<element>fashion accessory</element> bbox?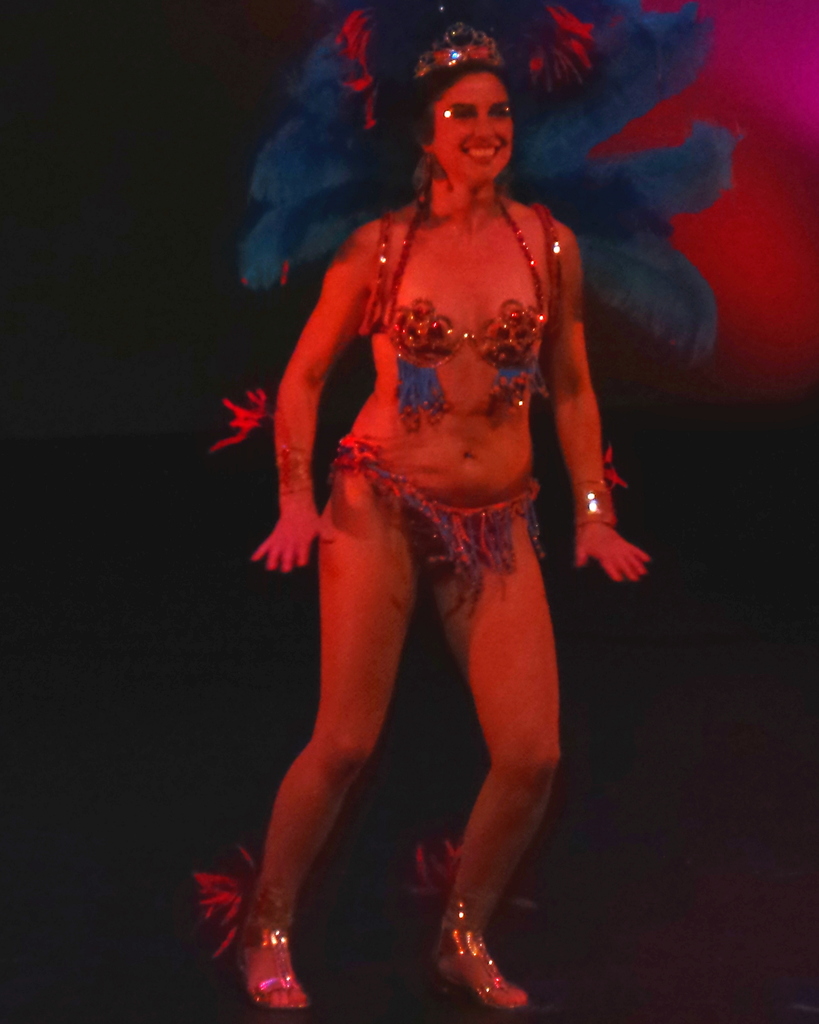
BBox(202, 383, 312, 490)
